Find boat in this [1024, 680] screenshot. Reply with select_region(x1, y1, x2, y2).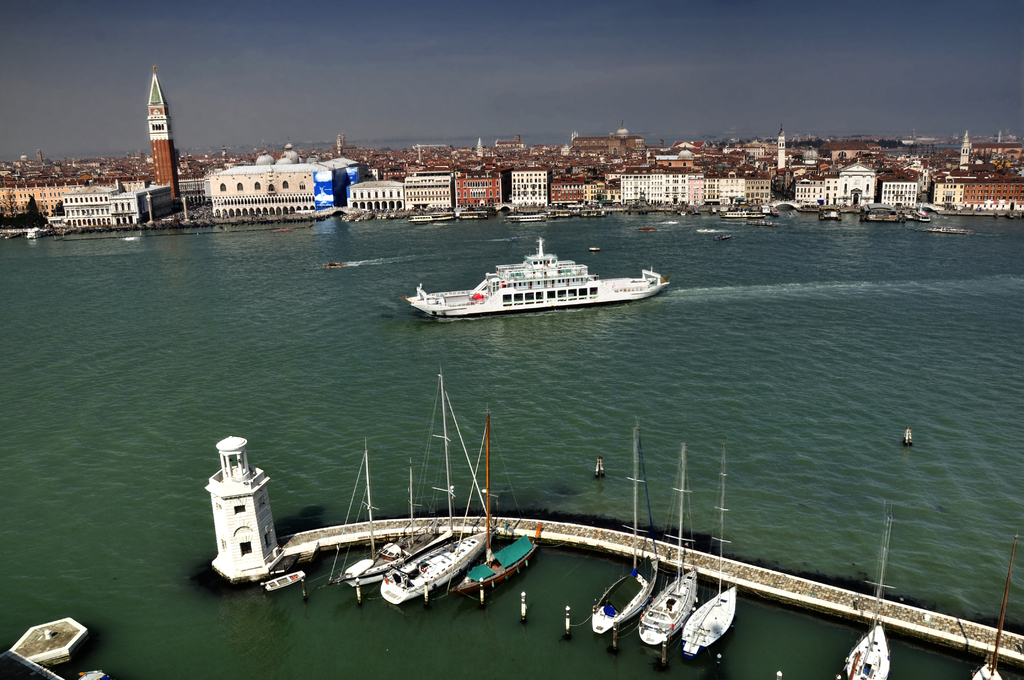
select_region(636, 448, 699, 644).
